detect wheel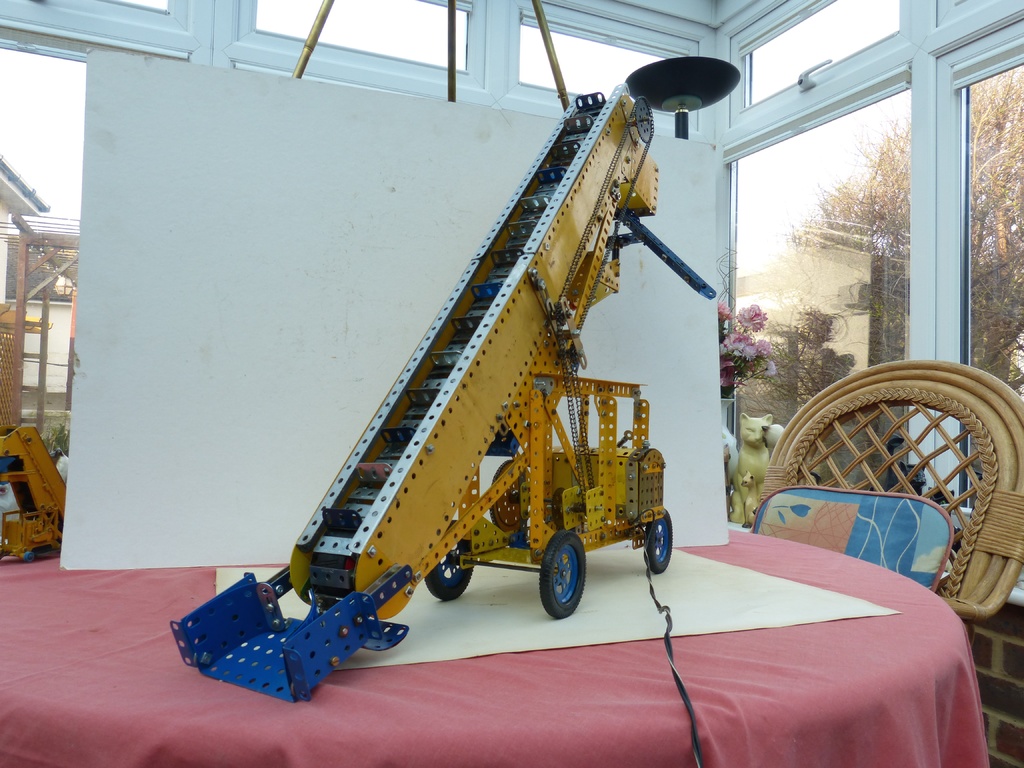
x1=641 y1=511 x2=675 y2=572
